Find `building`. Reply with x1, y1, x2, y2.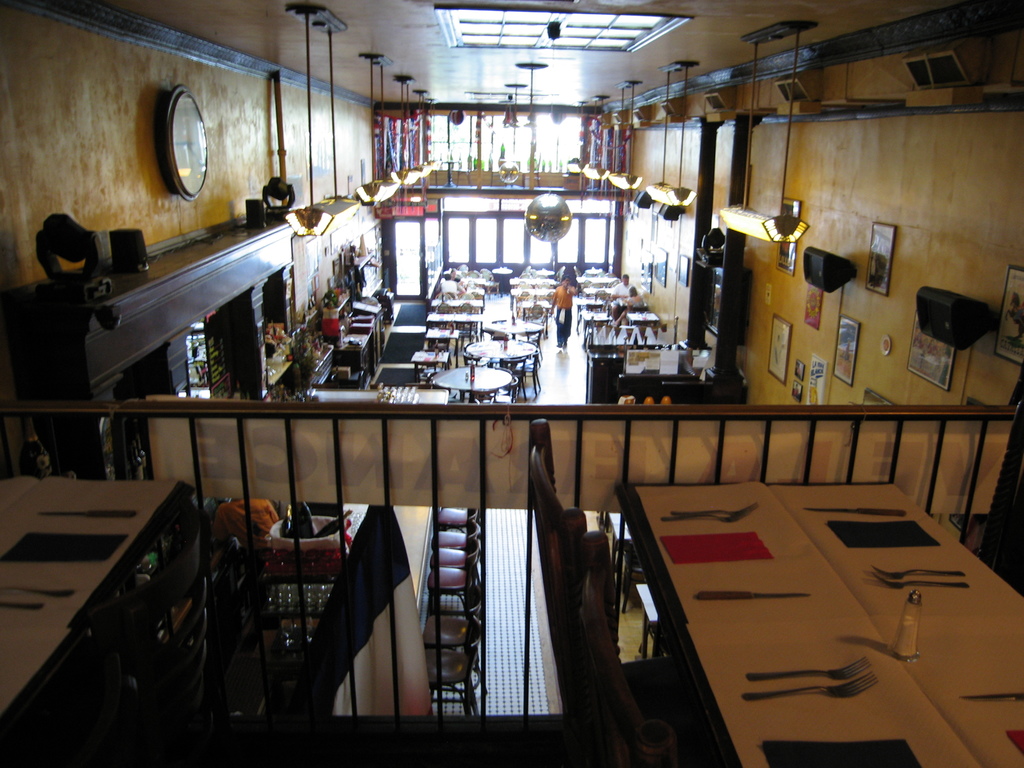
0, 0, 1023, 767.
